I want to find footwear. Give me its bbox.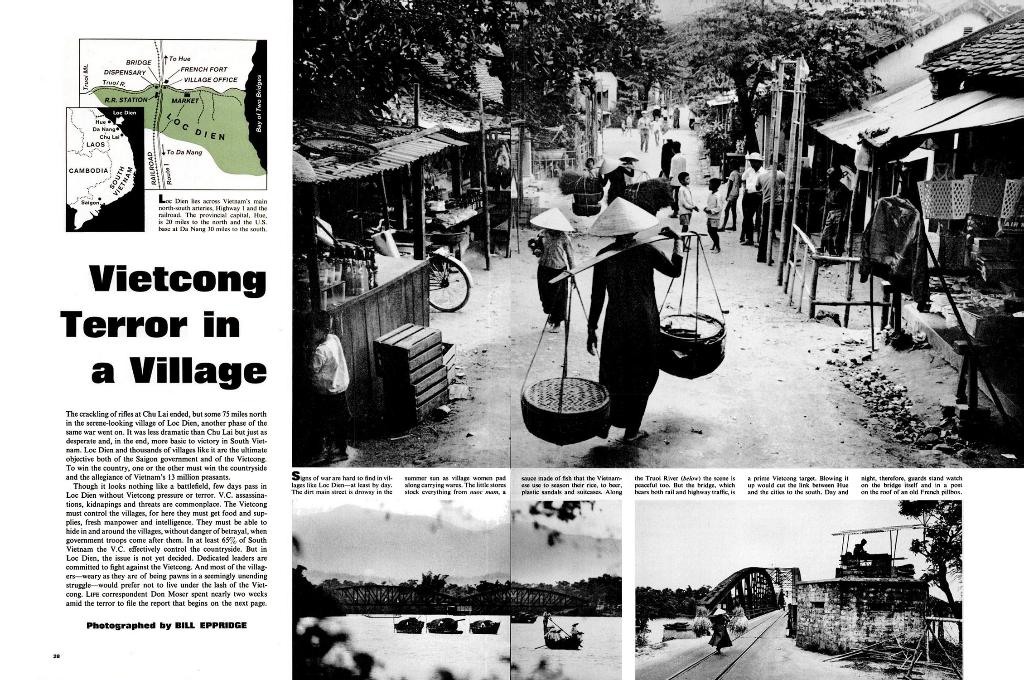
(624,427,649,445).
